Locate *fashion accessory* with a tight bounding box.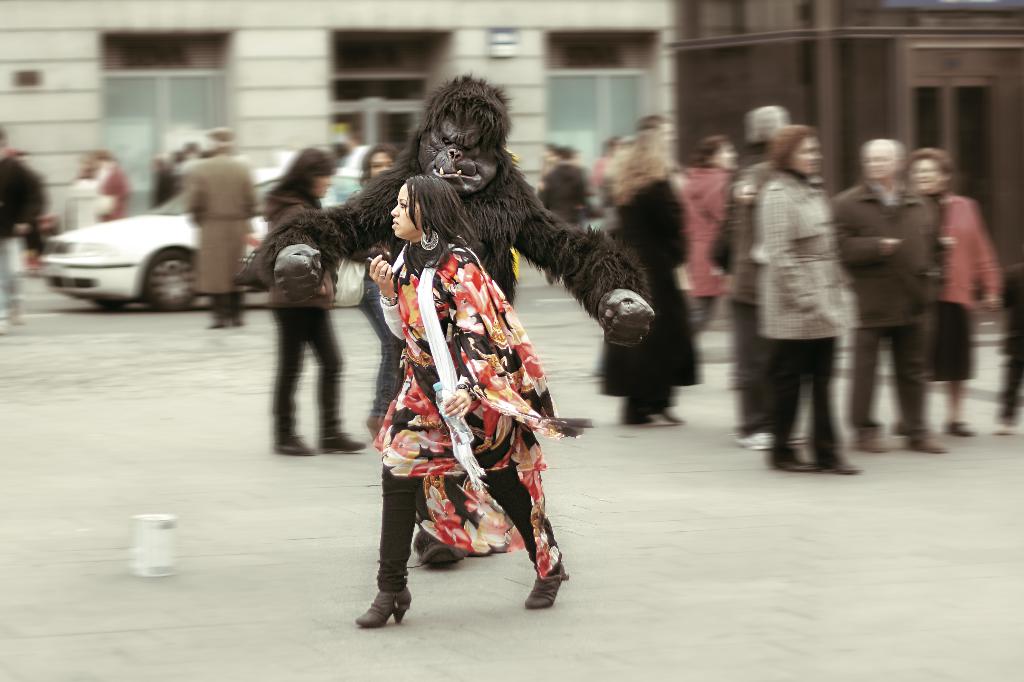
pyautogui.locateOnScreen(375, 292, 400, 307).
